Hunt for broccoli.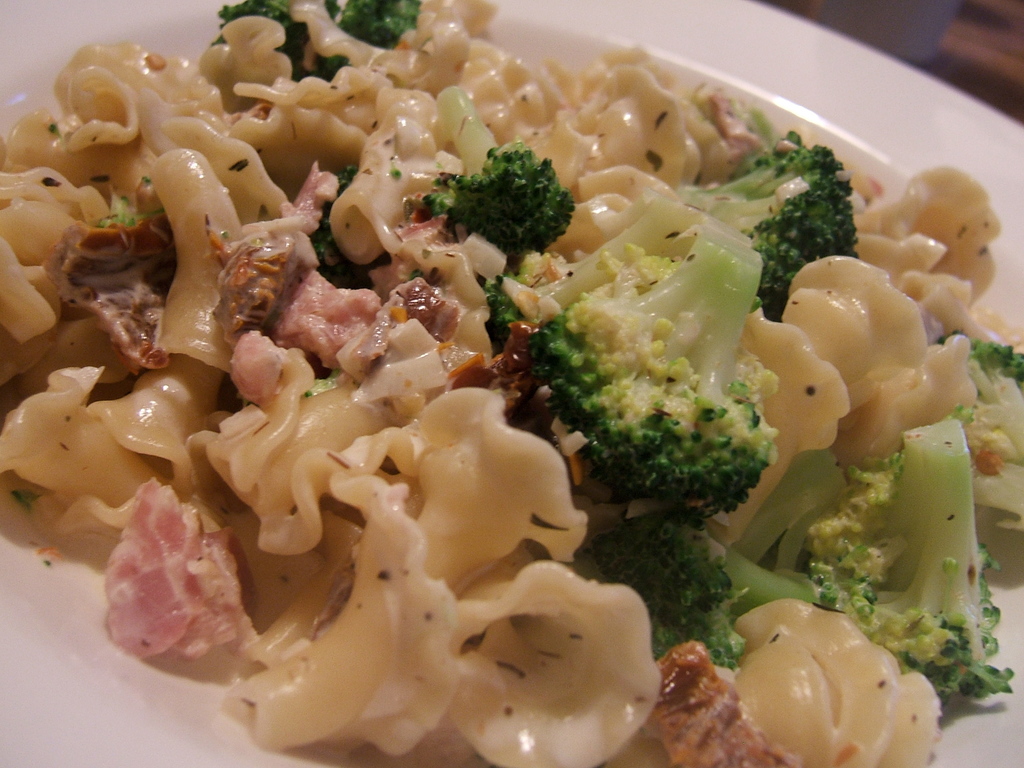
Hunted down at 222, 0, 422, 84.
